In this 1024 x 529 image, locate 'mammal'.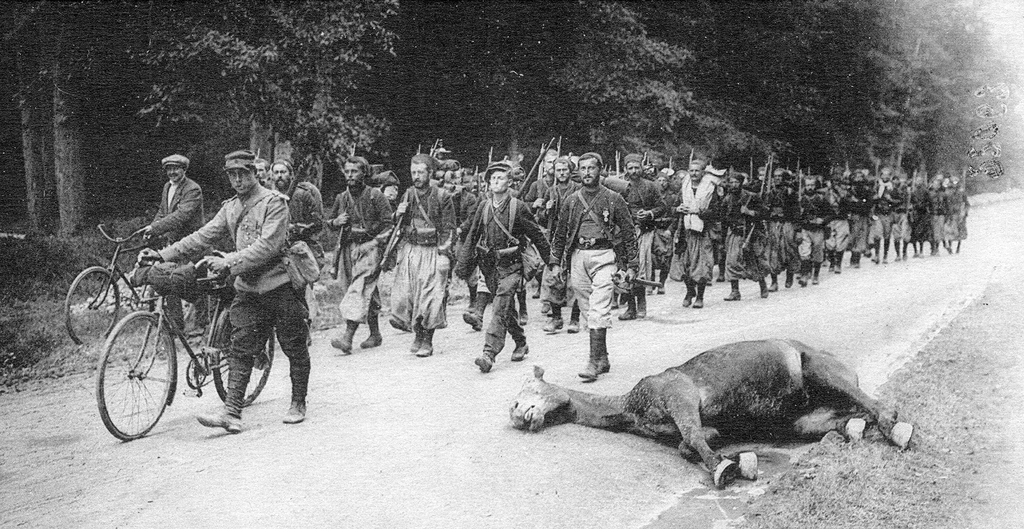
Bounding box: locate(326, 154, 395, 354).
